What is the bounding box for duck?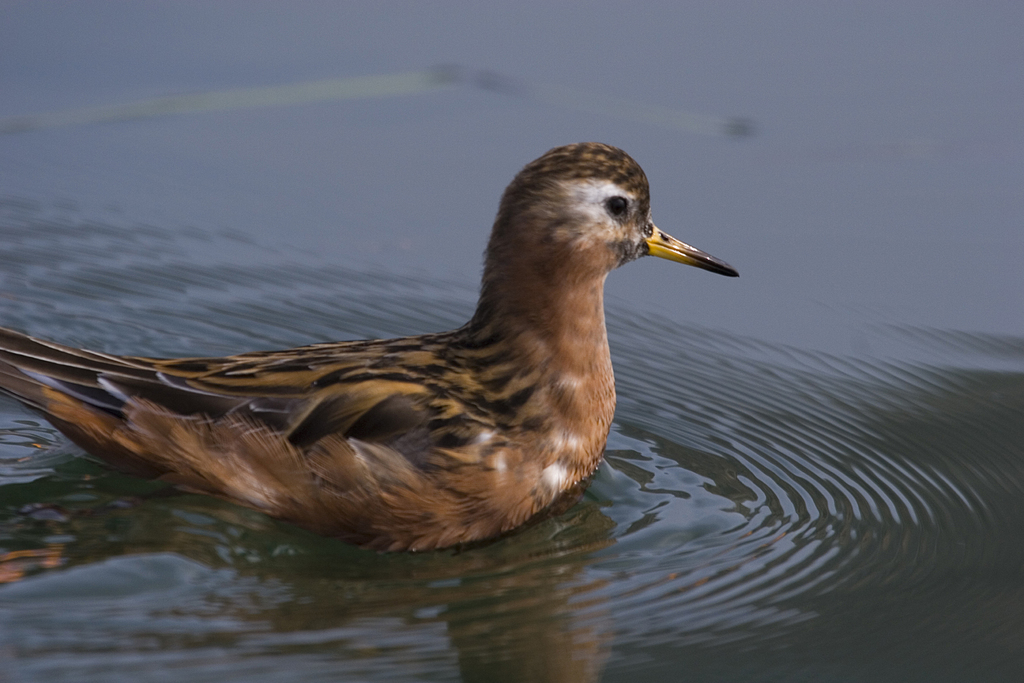
x1=49 y1=124 x2=738 y2=547.
